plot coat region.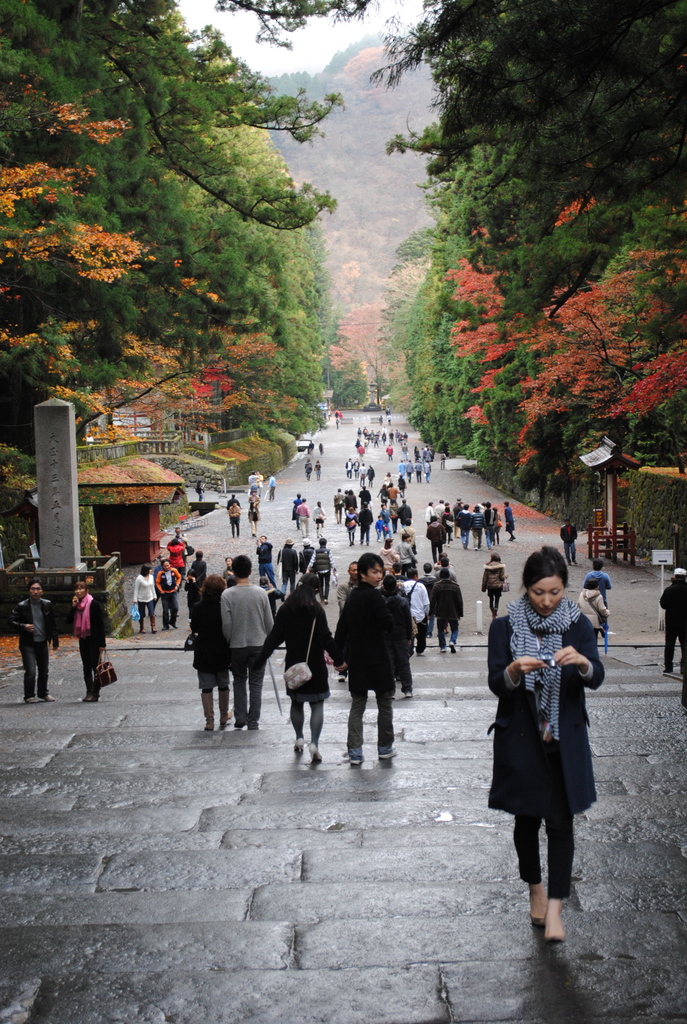
Plotted at 436 578 465 630.
